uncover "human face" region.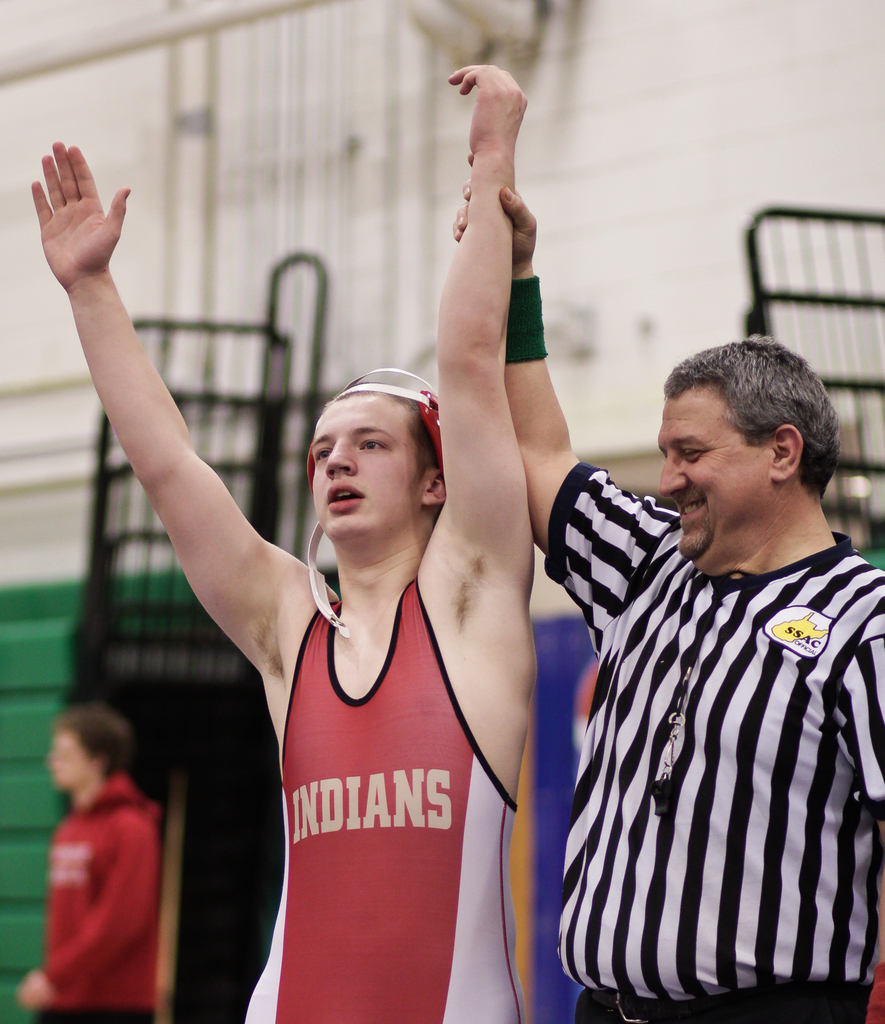
Uncovered: <bbox>661, 385, 769, 559</bbox>.
